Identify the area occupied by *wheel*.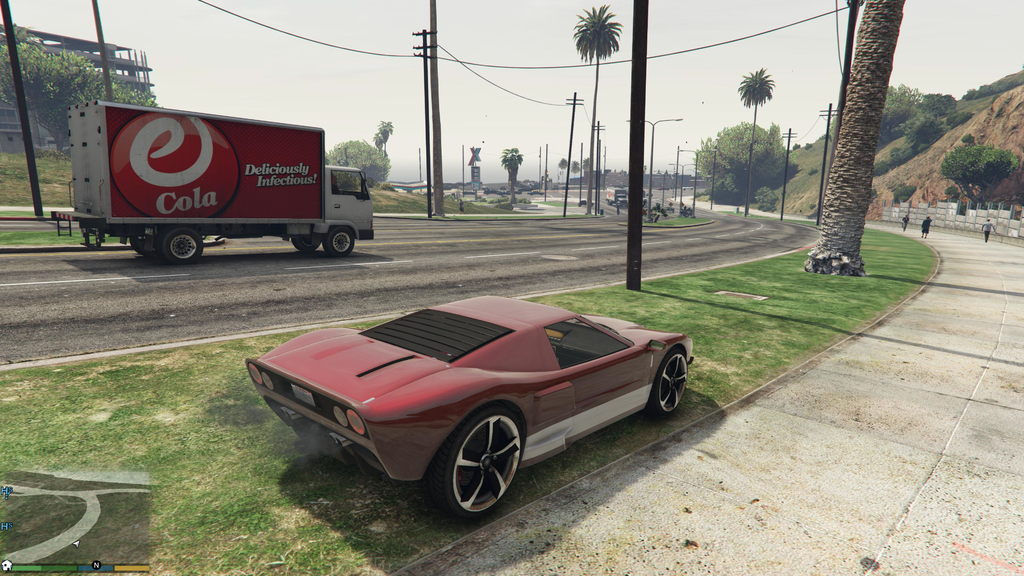
Area: (160,232,206,261).
